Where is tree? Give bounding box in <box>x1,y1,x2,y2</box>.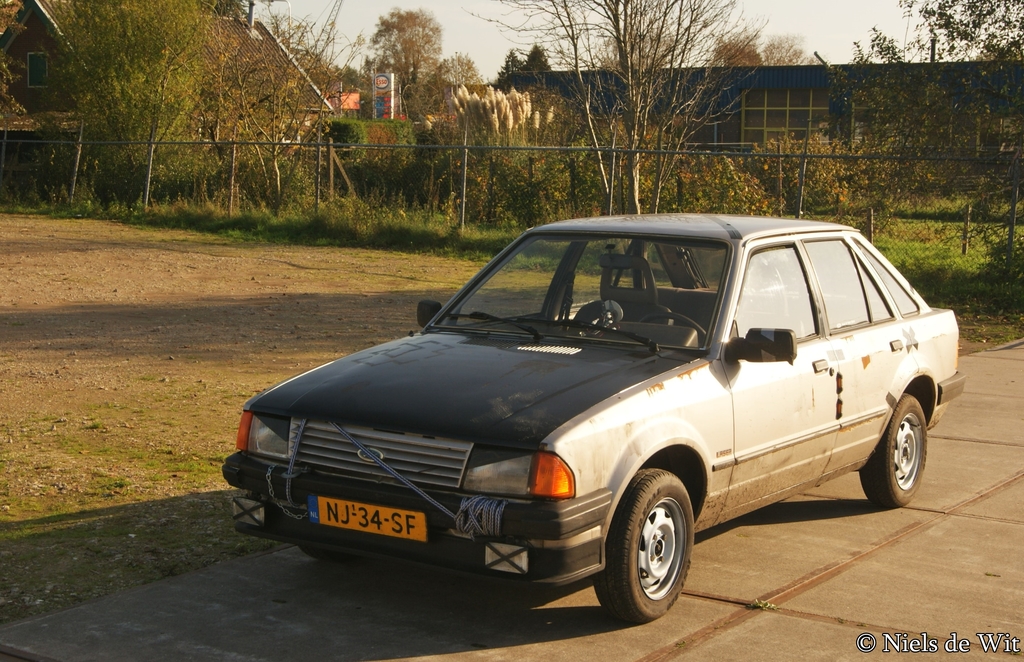
<box>349,13,447,101</box>.
